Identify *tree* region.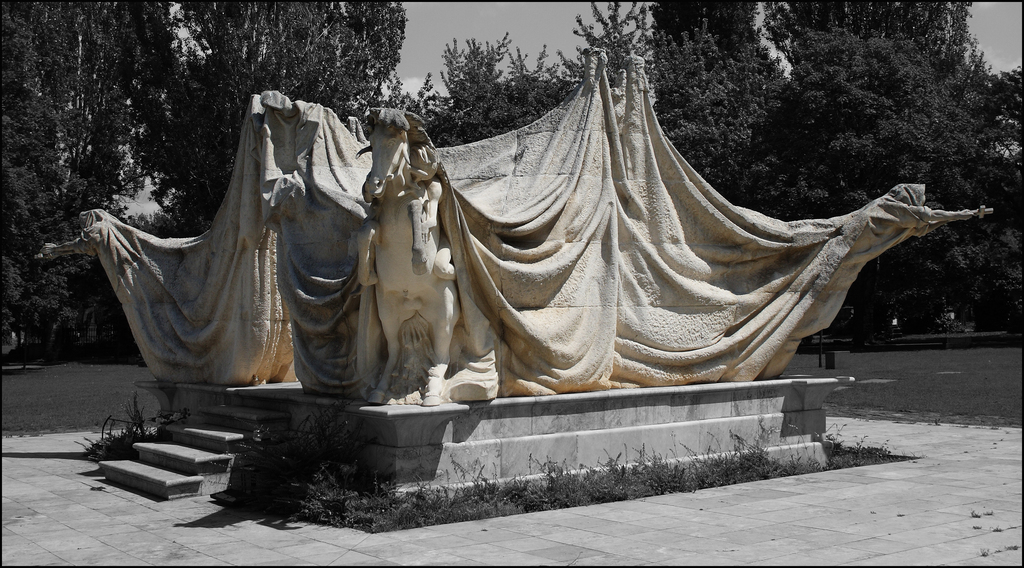
Region: {"x1": 403, "y1": 8, "x2": 775, "y2": 189}.
